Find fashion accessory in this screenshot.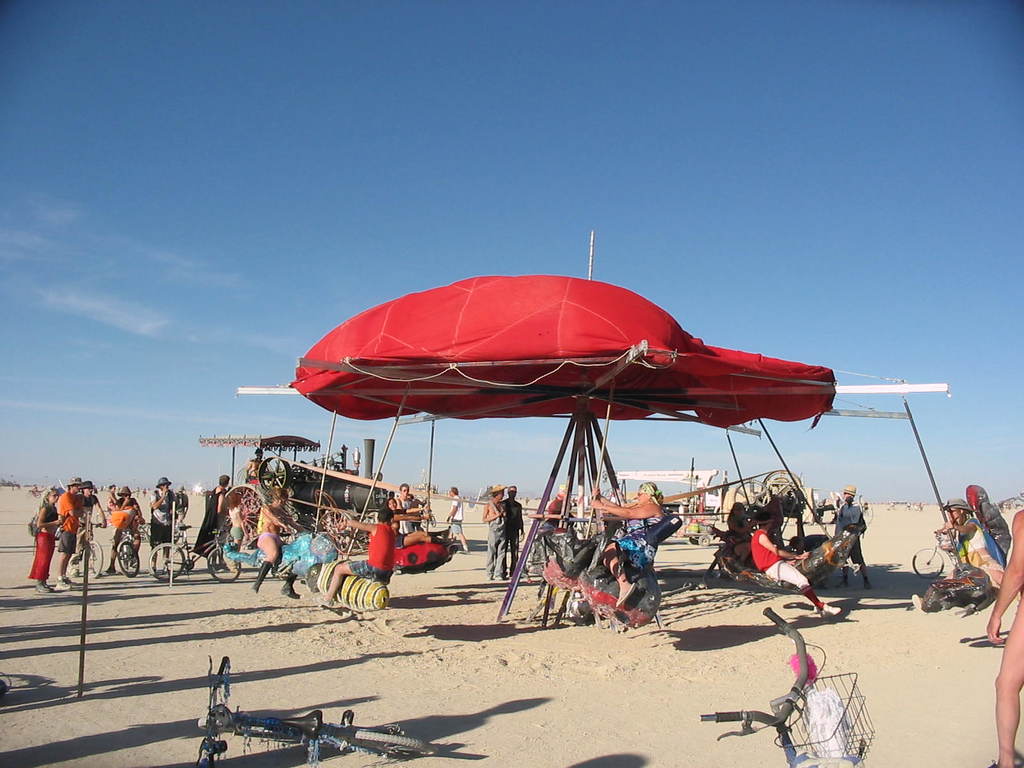
The bounding box for fashion accessory is select_region(154, 474, 169, 485).
